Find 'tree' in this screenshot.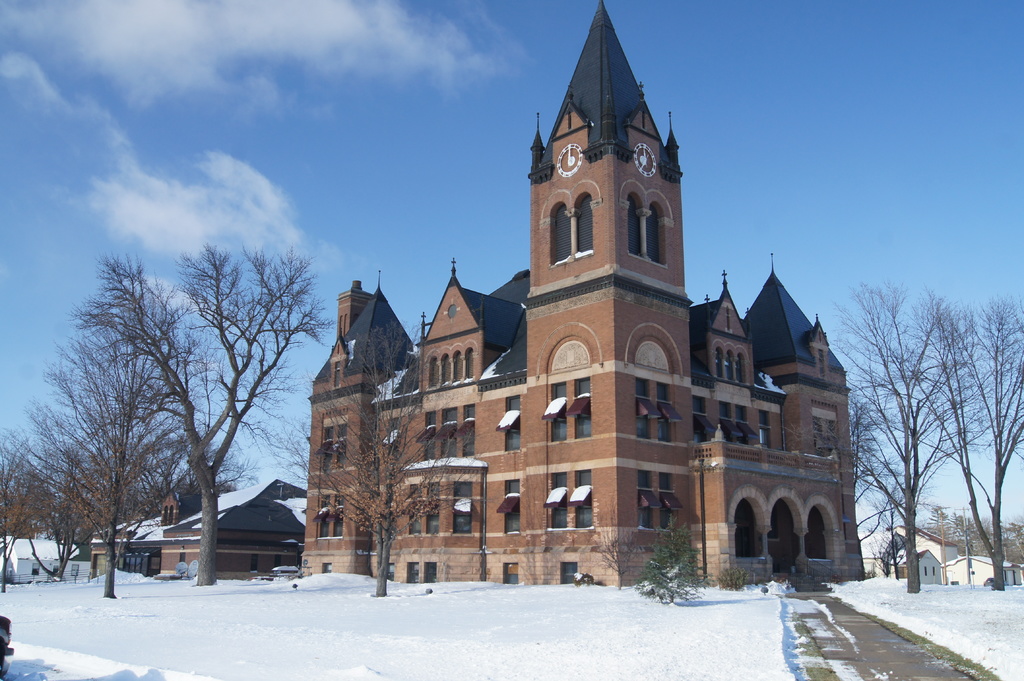
The bounding box for 'tree' is x1=840, y1=277, x2=954, y2=591.
